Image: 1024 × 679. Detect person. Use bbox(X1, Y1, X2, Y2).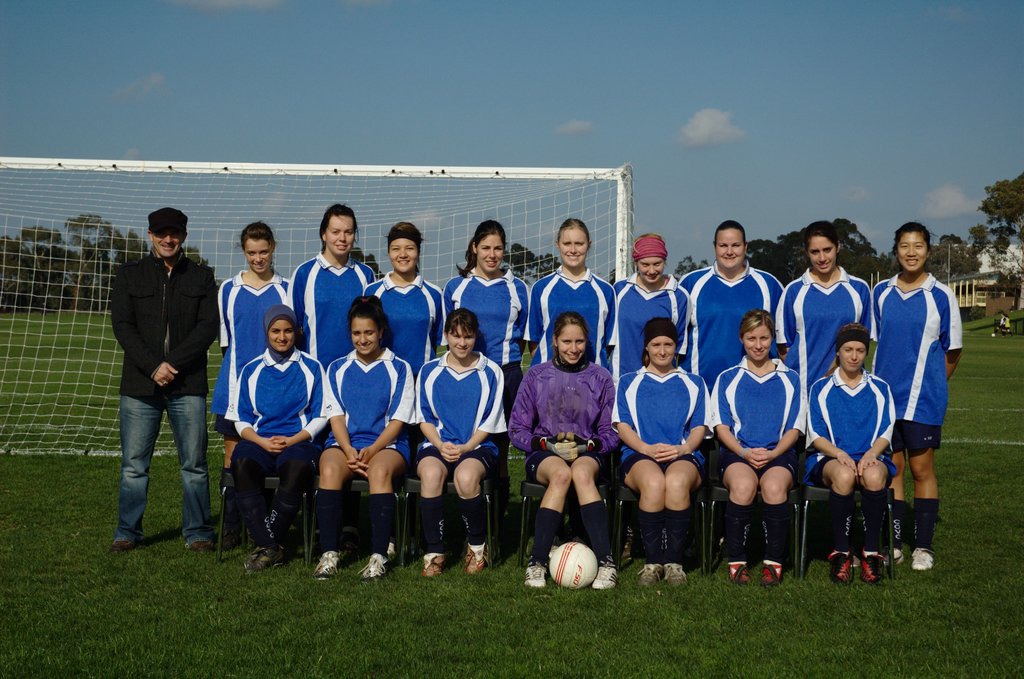
bbox(408, 313, 511, 587).
